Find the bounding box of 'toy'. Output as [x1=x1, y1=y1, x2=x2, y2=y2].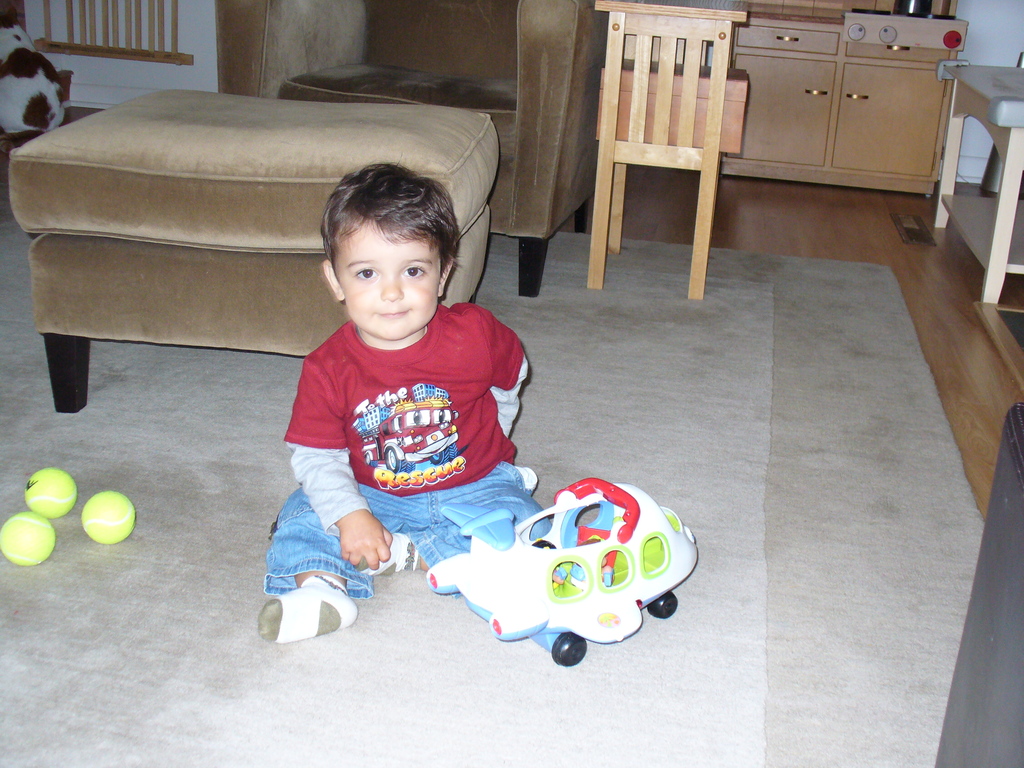
[x1=412, y1=496, x2=616, y2=651].
